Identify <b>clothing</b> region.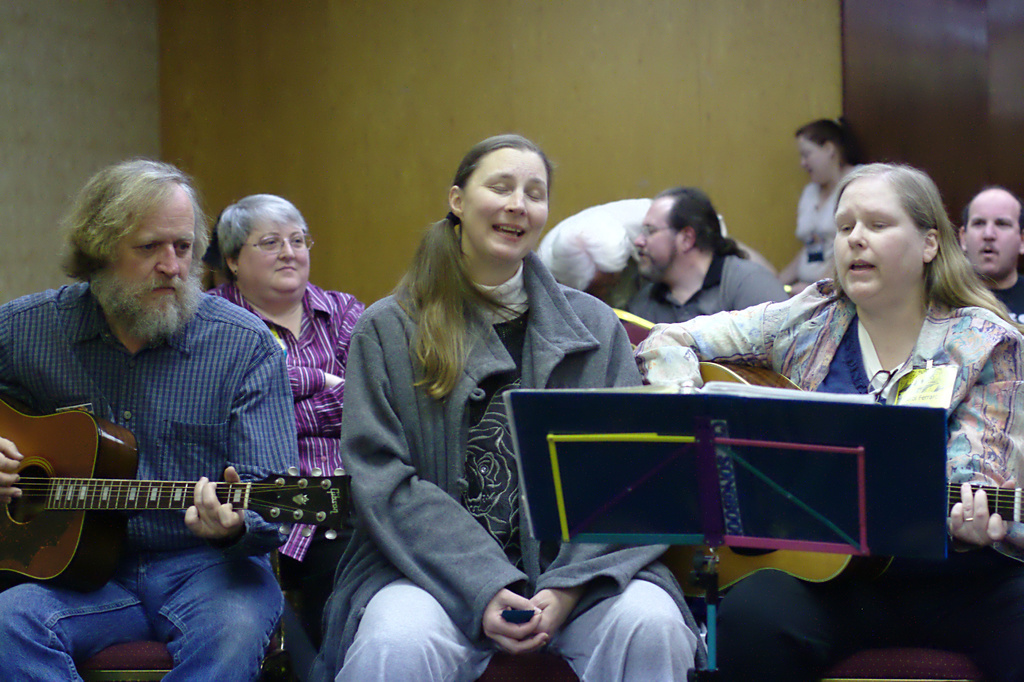
Region: (639, 286, 1023, 670).
